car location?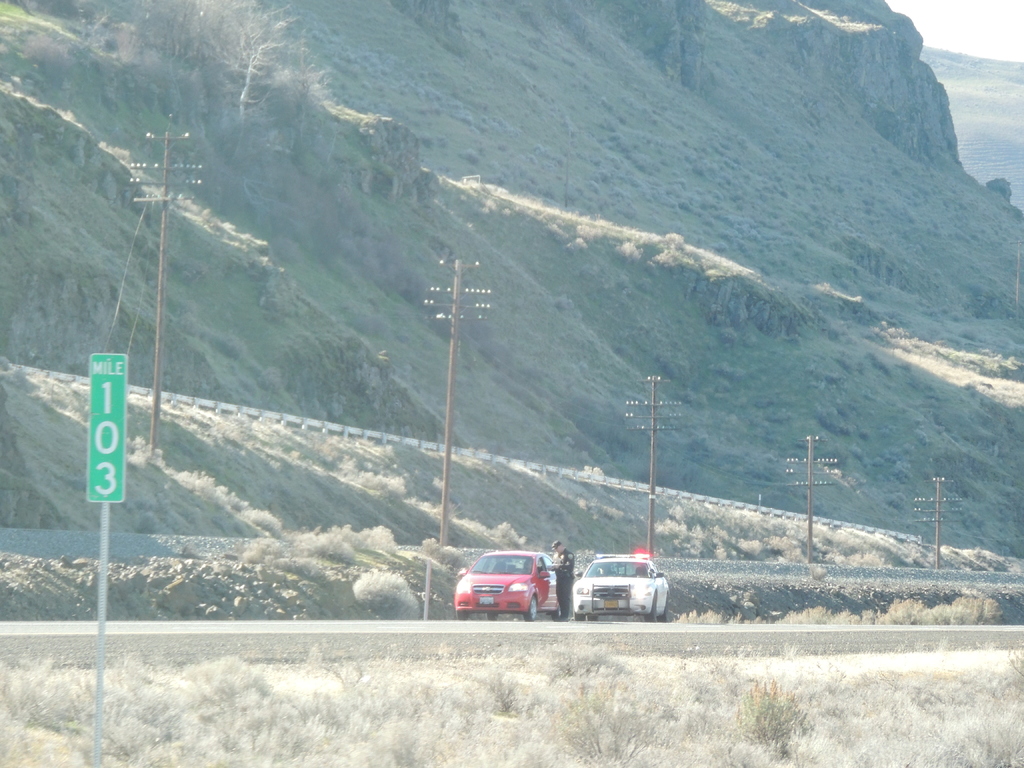
locate(568, 553, 670, 621)
